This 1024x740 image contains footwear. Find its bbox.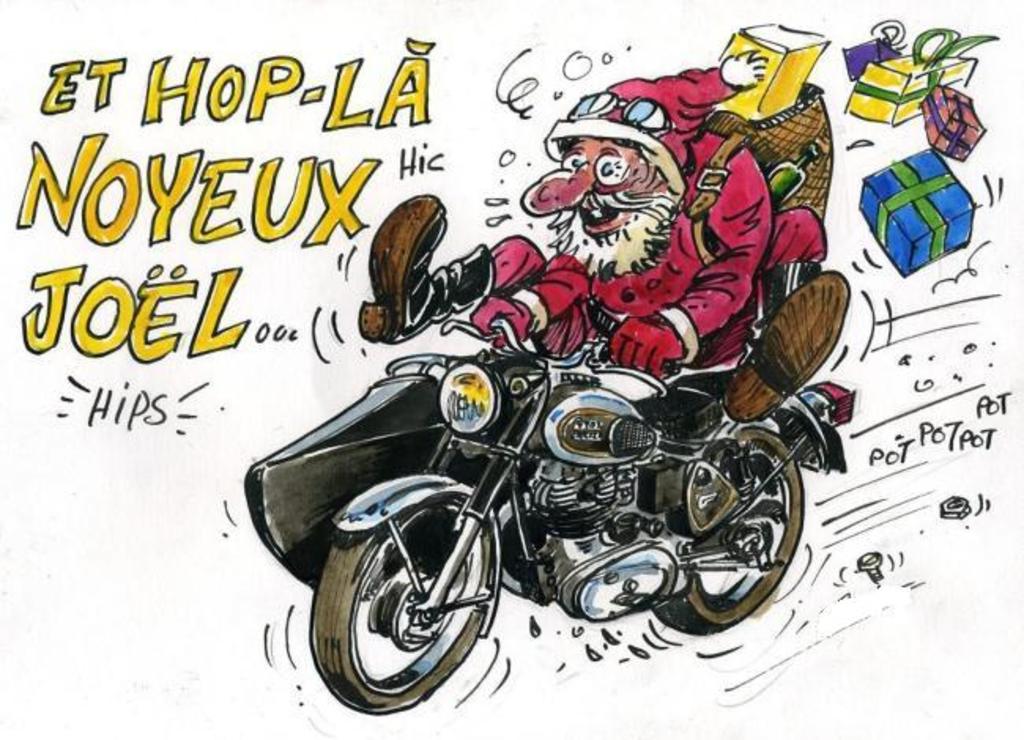
354,192,501,343.
